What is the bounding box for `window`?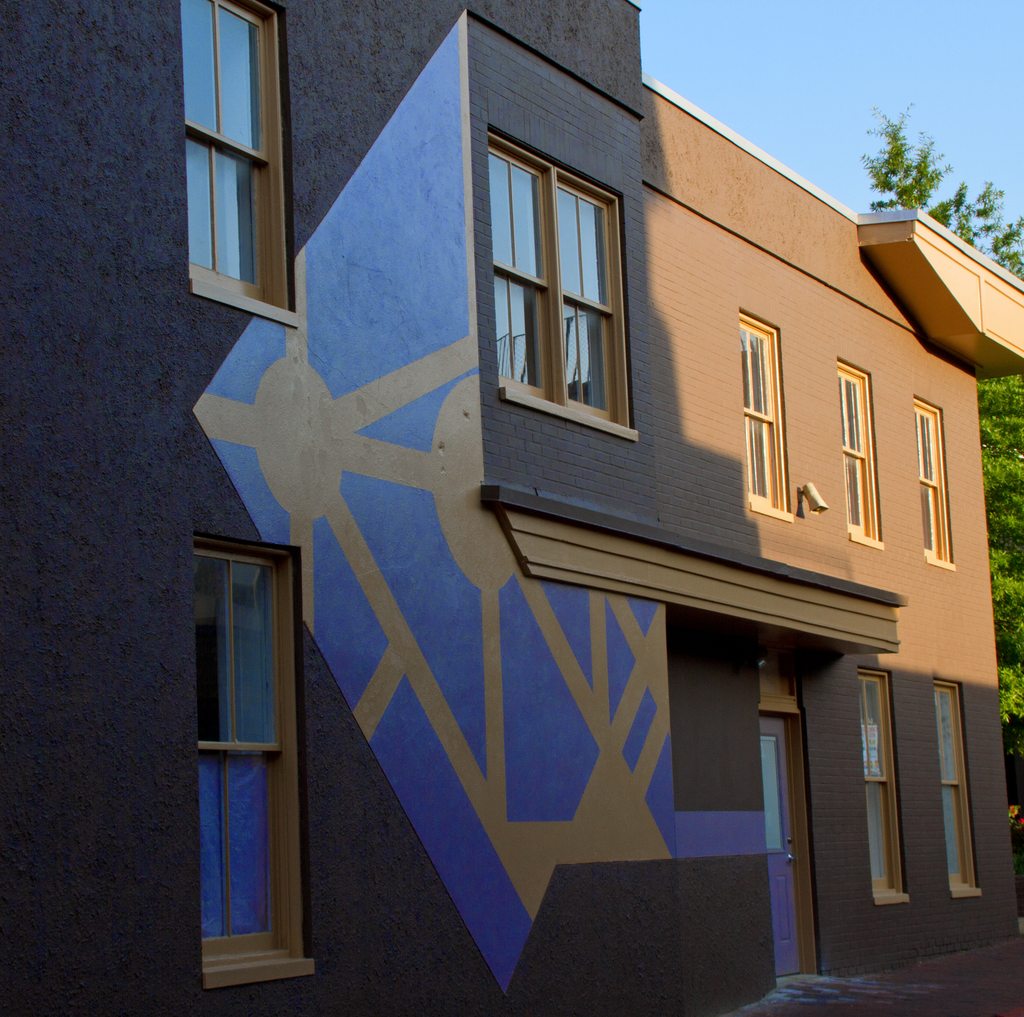
[920, 402, 952, 564].
